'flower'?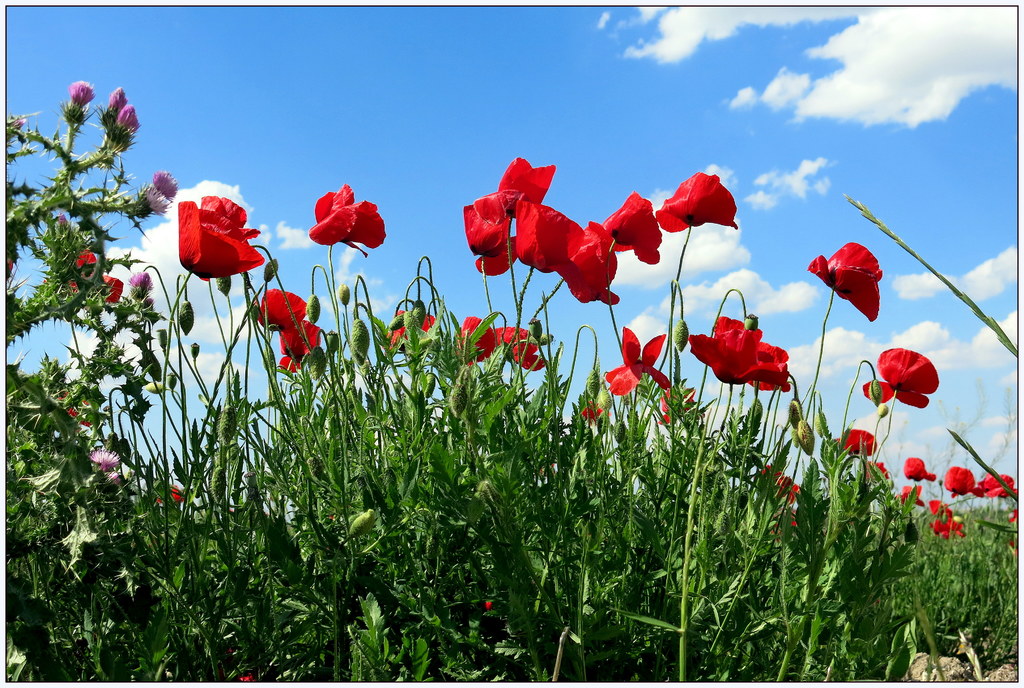
BBox(970, 468, 1017, 497)
